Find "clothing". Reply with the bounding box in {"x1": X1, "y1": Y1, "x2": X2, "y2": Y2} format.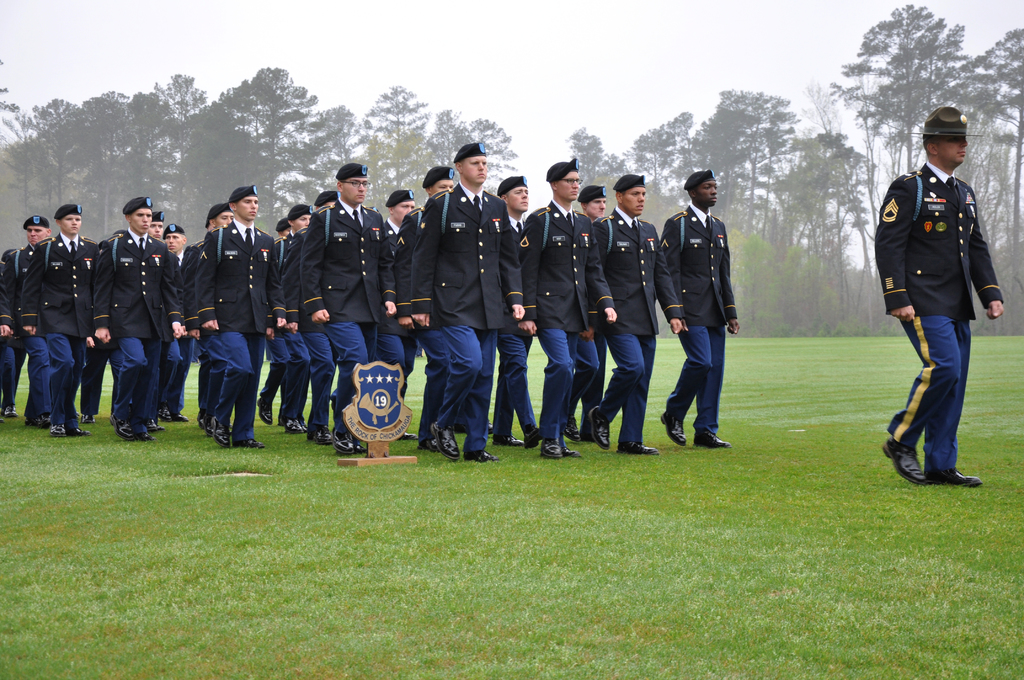
{"x1": 268, "y1": 230, "x2": 310, "y2": 433}.
